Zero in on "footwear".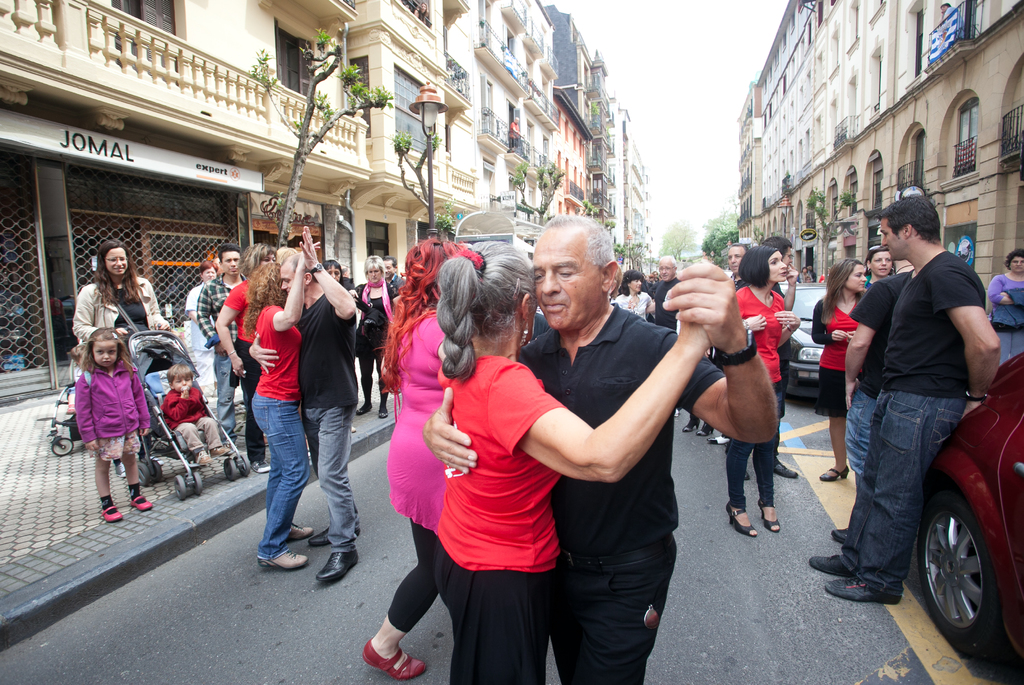
Zeroed in: crop(824, 574, 900, 604).
